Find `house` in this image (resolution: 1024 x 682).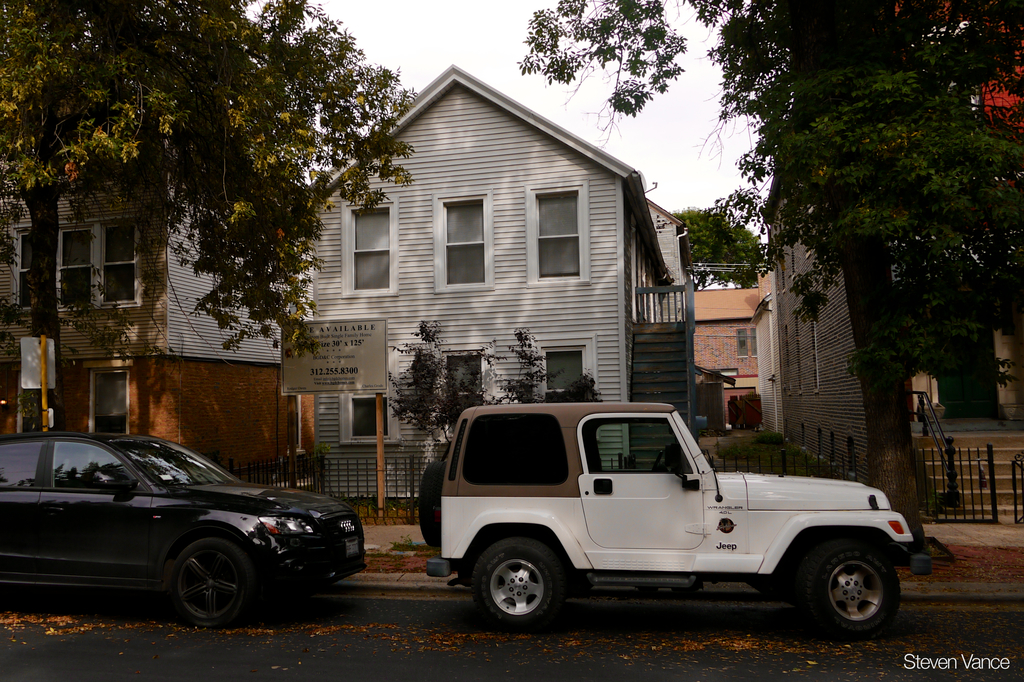
(x1=214, y1=42, x2=749, y2=477).
